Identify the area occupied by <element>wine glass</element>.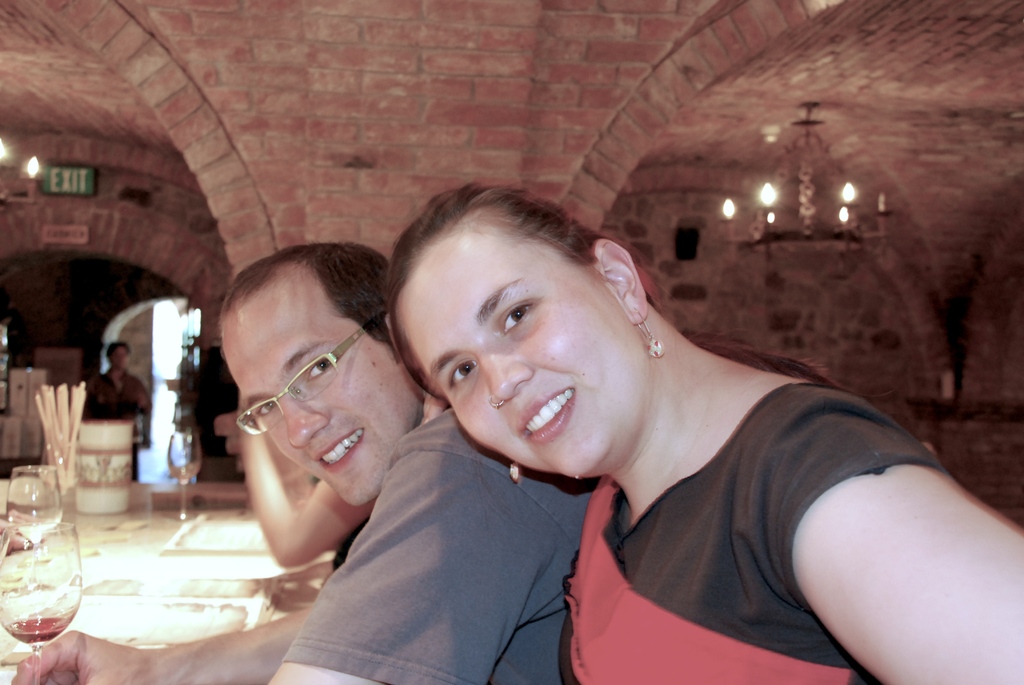
Area: [x1=0, y1=522, x2=81, y2=684].
